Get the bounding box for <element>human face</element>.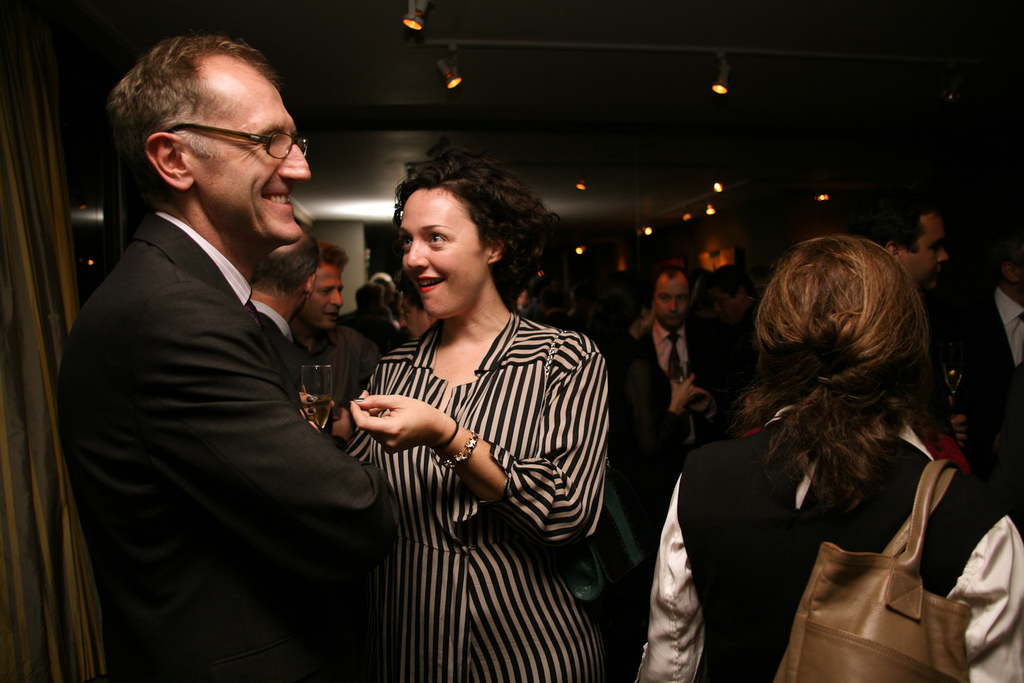
x1=302, y1=260, x2=345, y2=332.
